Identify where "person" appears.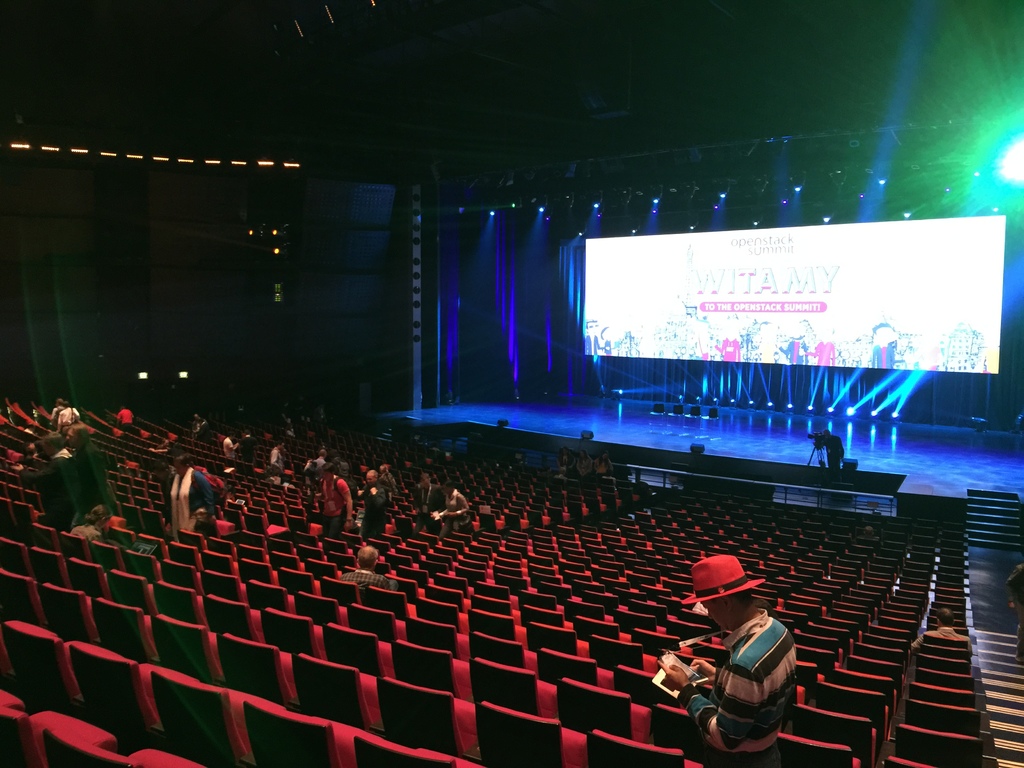
Appears at <region>411, 473, 451, 529</region>.
